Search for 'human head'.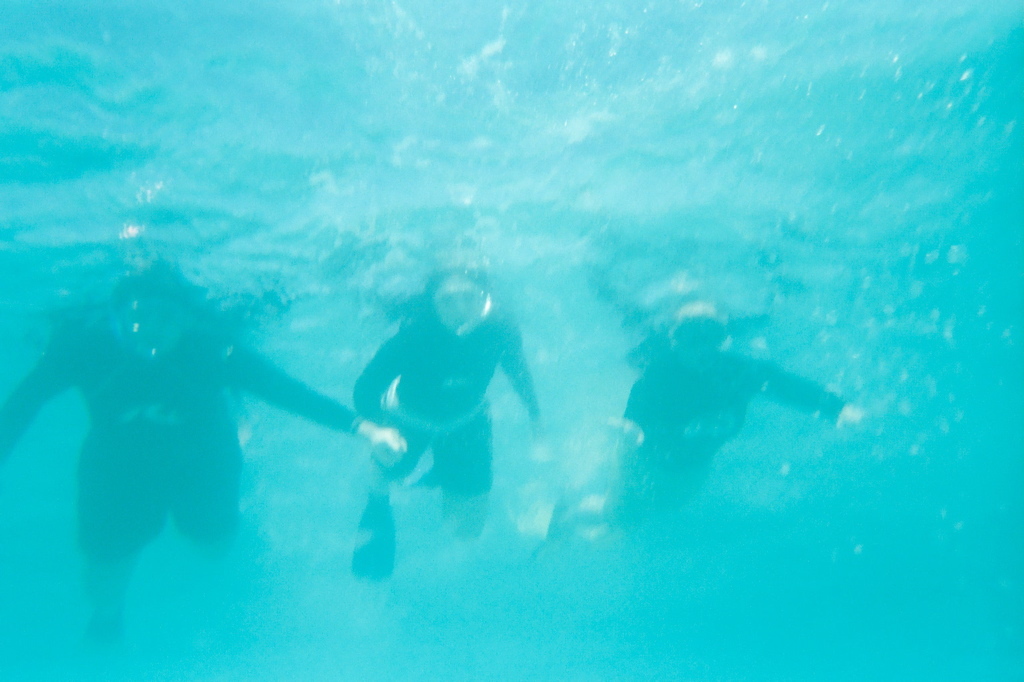
Found at x1=662, y1=302, x2=732, y2=360.
